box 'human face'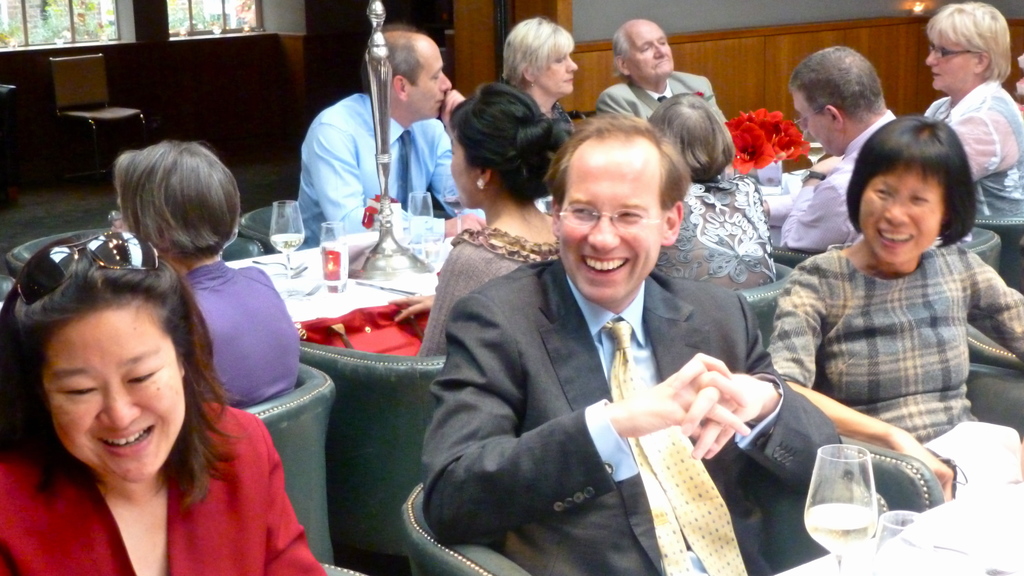
region(789, 86, 839, 156)
